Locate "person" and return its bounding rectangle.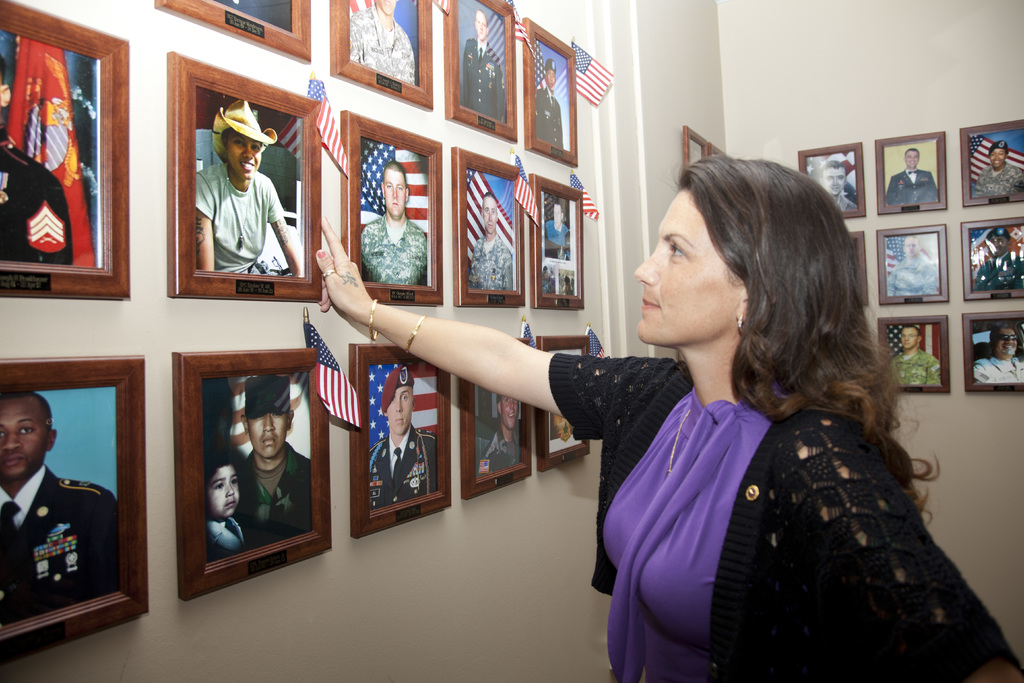
bbox=(352, 0, 415, 84).
